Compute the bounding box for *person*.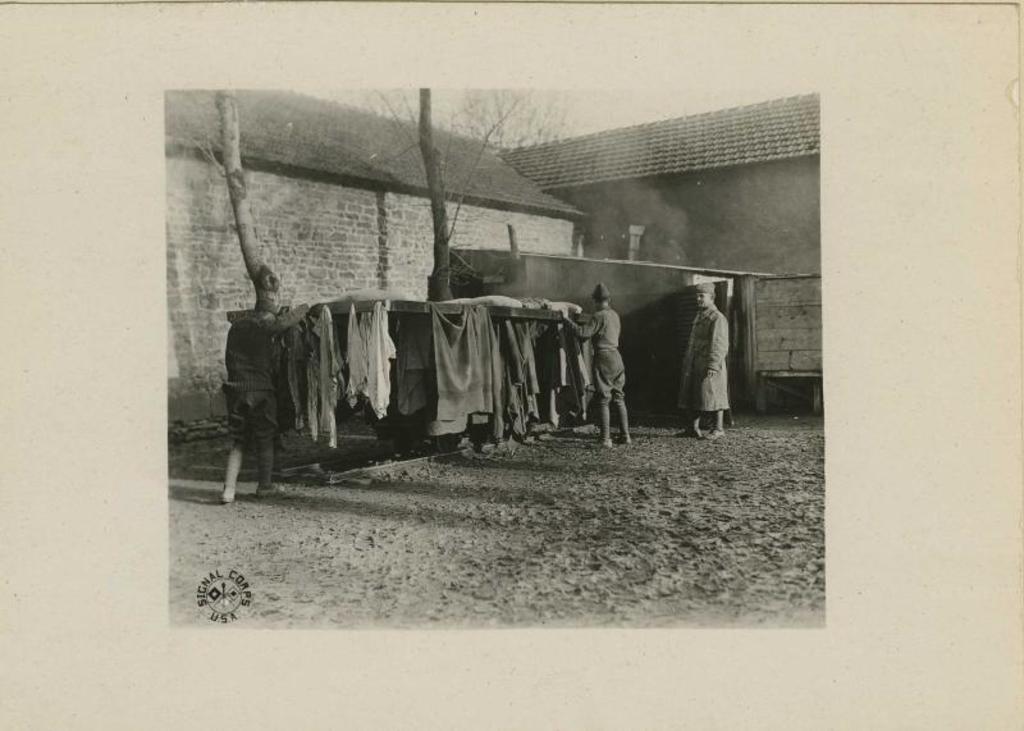
556/283/635/446.
